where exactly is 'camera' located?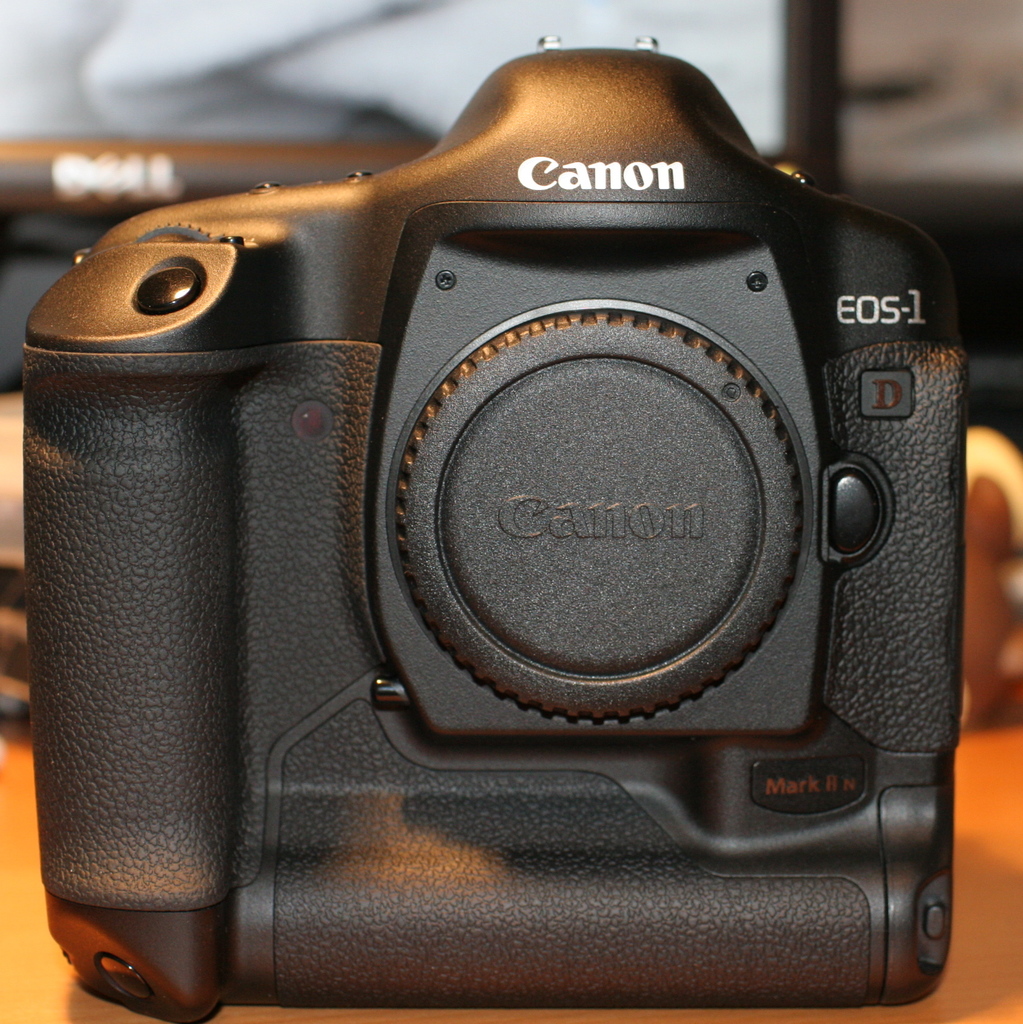
Its bounding box is [5,61,1005,1021].
